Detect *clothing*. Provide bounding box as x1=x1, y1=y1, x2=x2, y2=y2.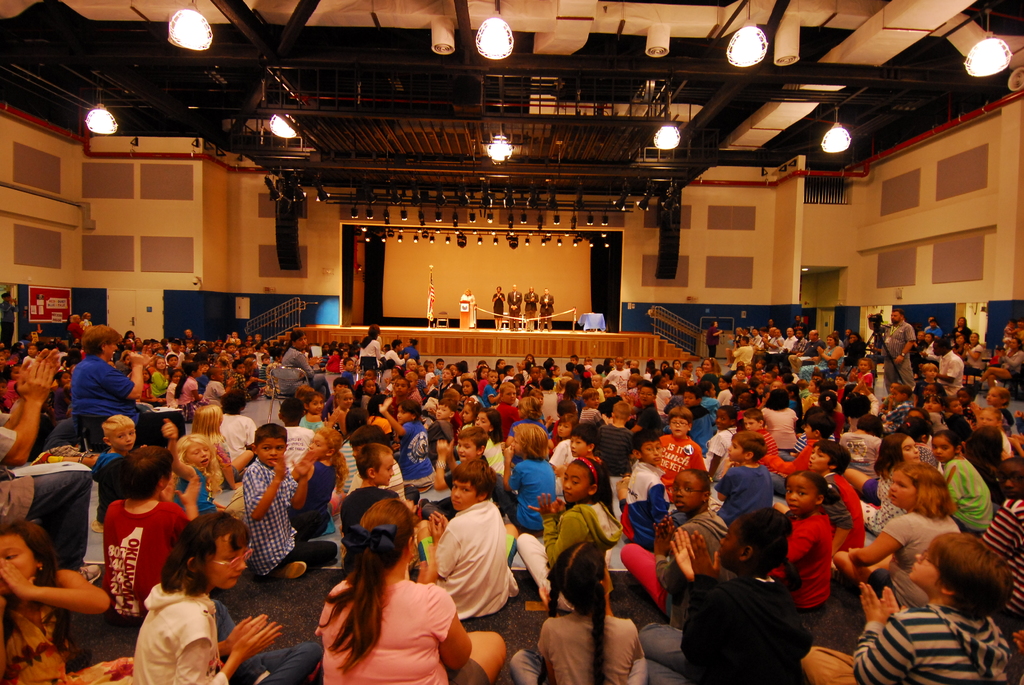
x1=0, y1=414, x2=94, y2=565.
